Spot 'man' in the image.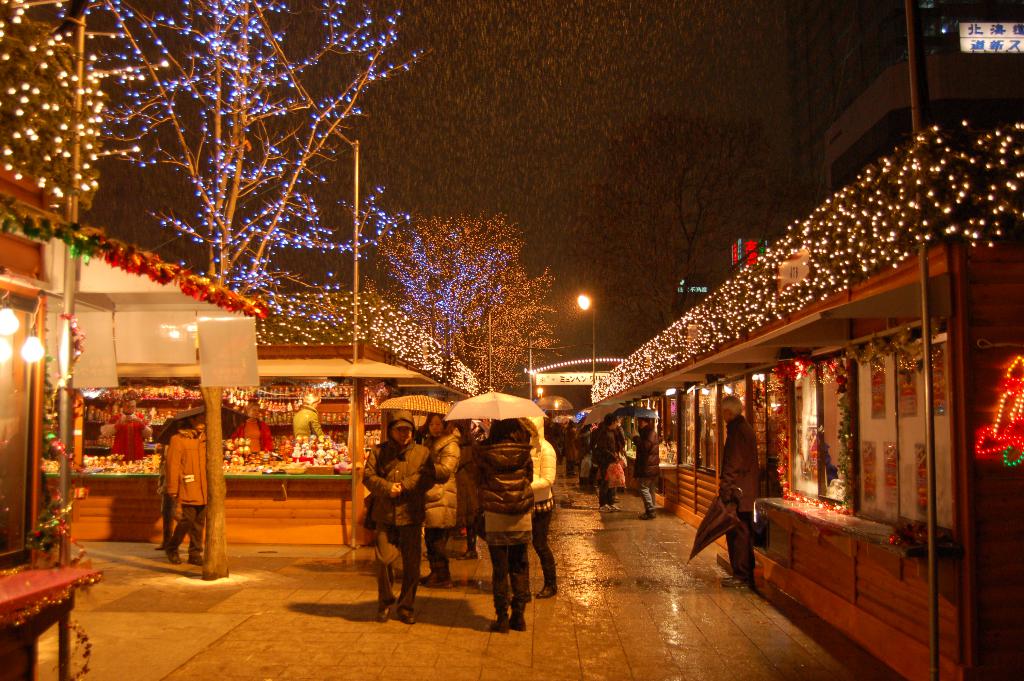
'man' found at locate(102, 390, 156, 464).
